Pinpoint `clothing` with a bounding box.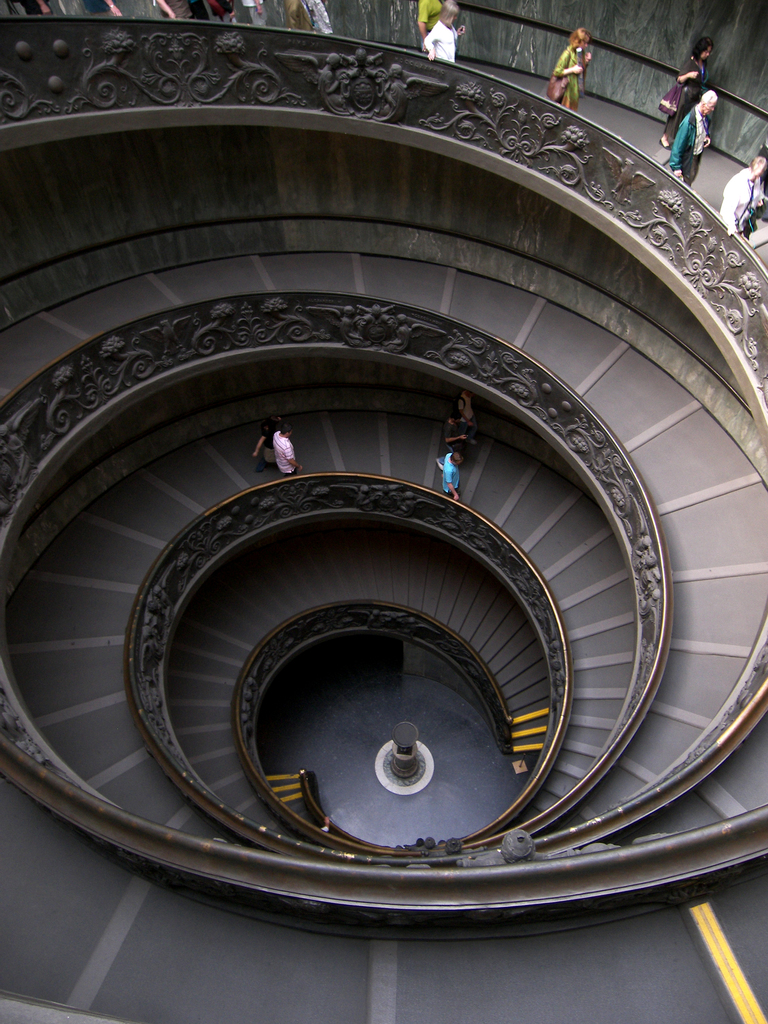
locate(554, 42, 589, 116).
